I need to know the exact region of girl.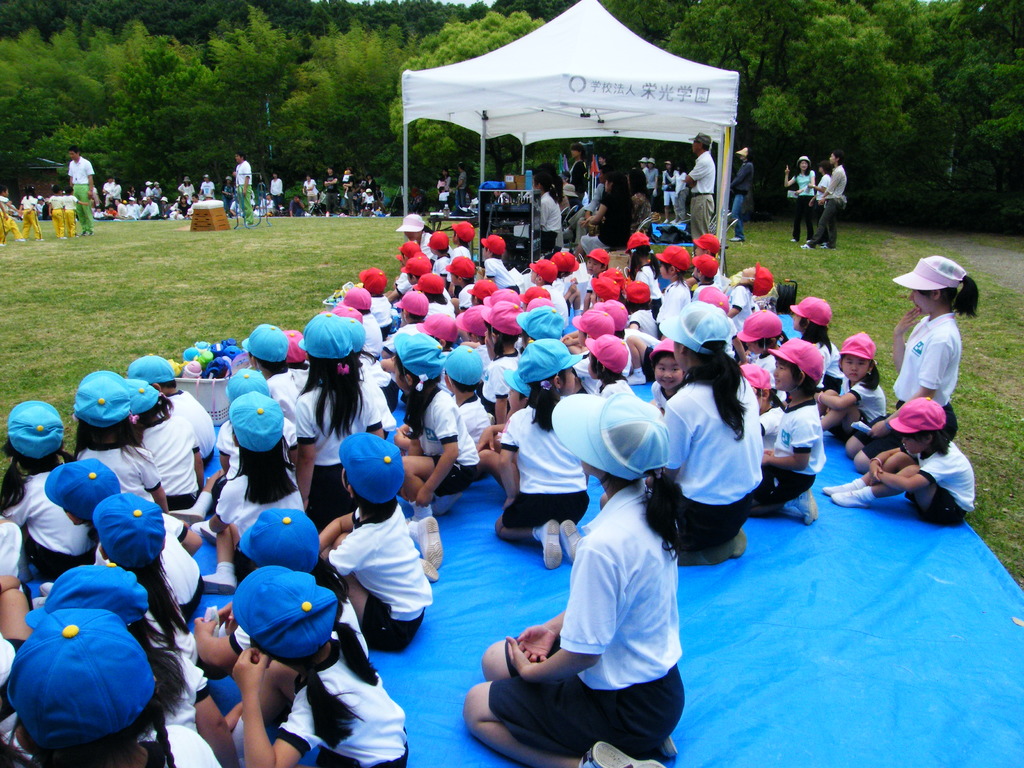
Region: 650:342:685:404.
